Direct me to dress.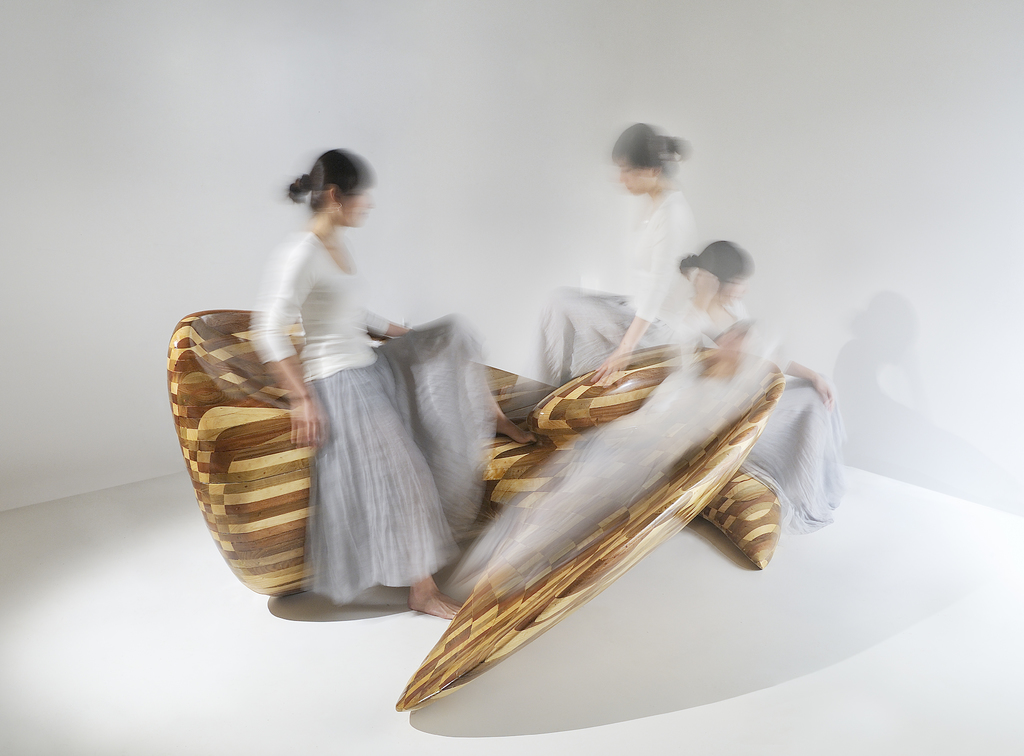
Direction: [x1=247, y1=230, x2=495, y2=606].
